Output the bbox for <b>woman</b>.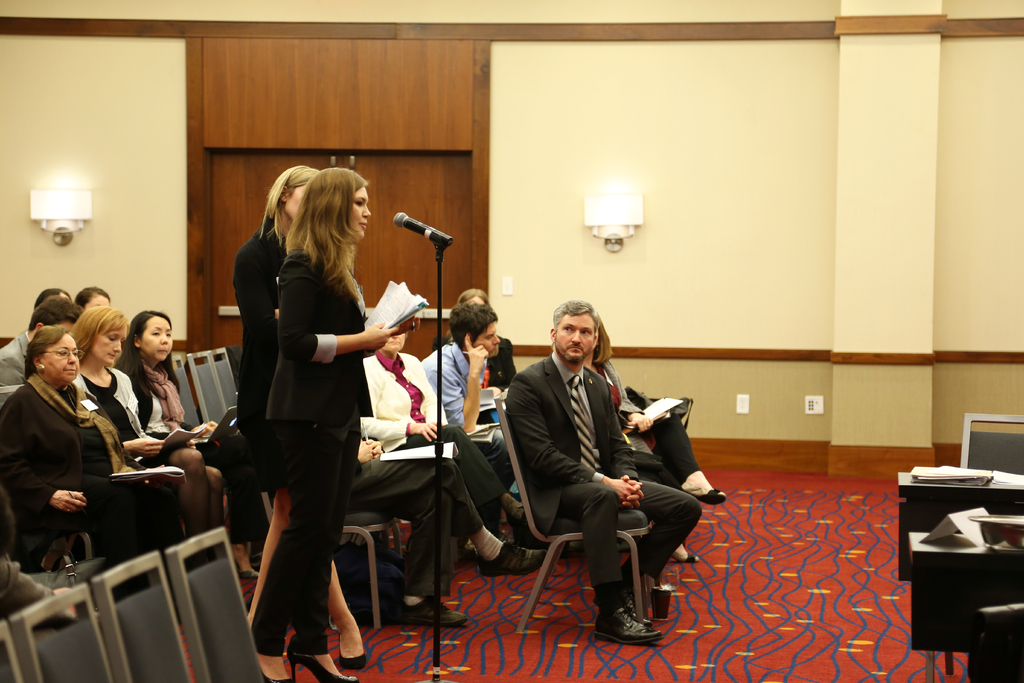
(114, 304, 259, 582).
